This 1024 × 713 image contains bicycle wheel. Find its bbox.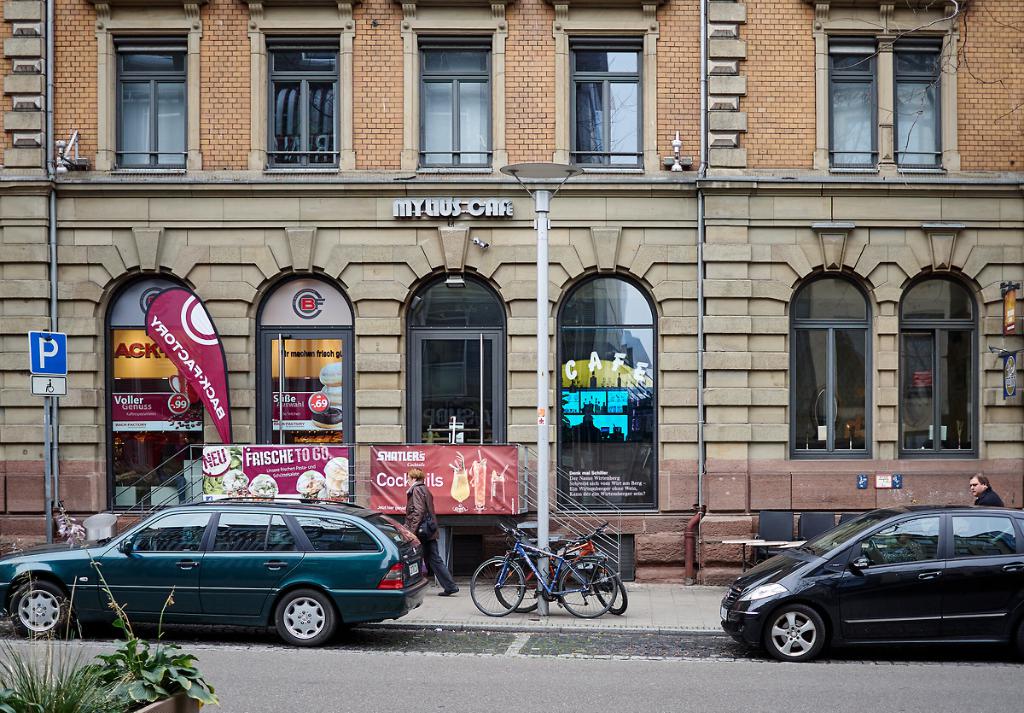
<box>466,556,527,615</box>.
